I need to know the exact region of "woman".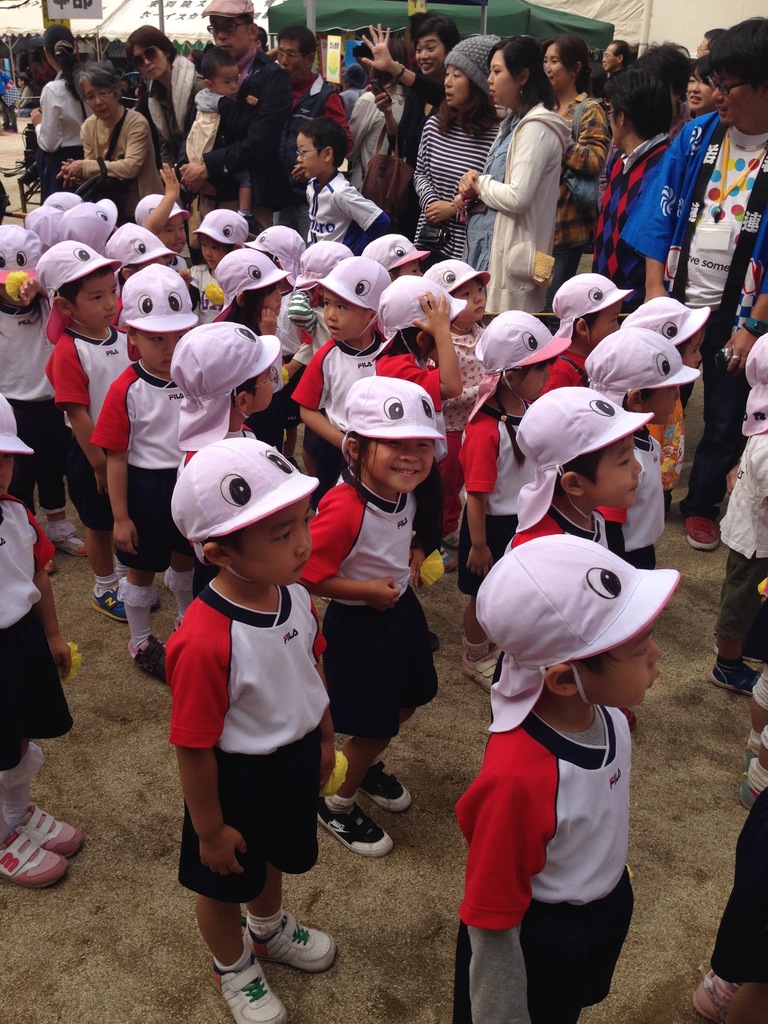
Region: {"x1": 357, "y1": 13, "x2": 458, "y2": 241}.
